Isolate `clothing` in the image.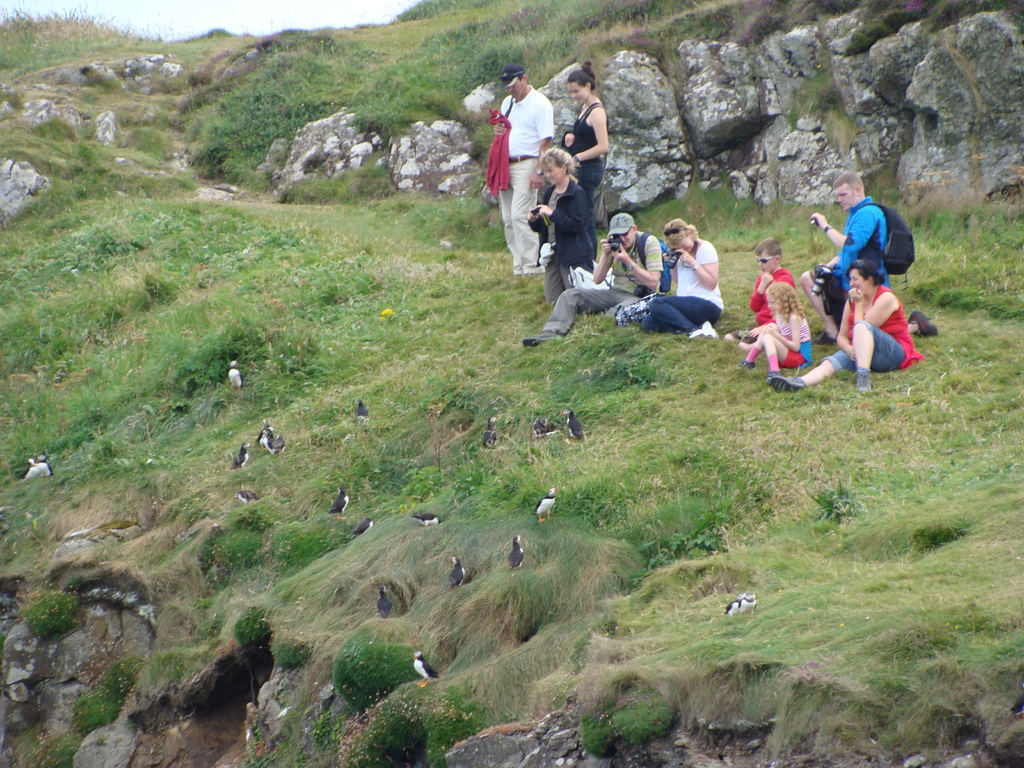
Isolated region: 531,177,596,305.
